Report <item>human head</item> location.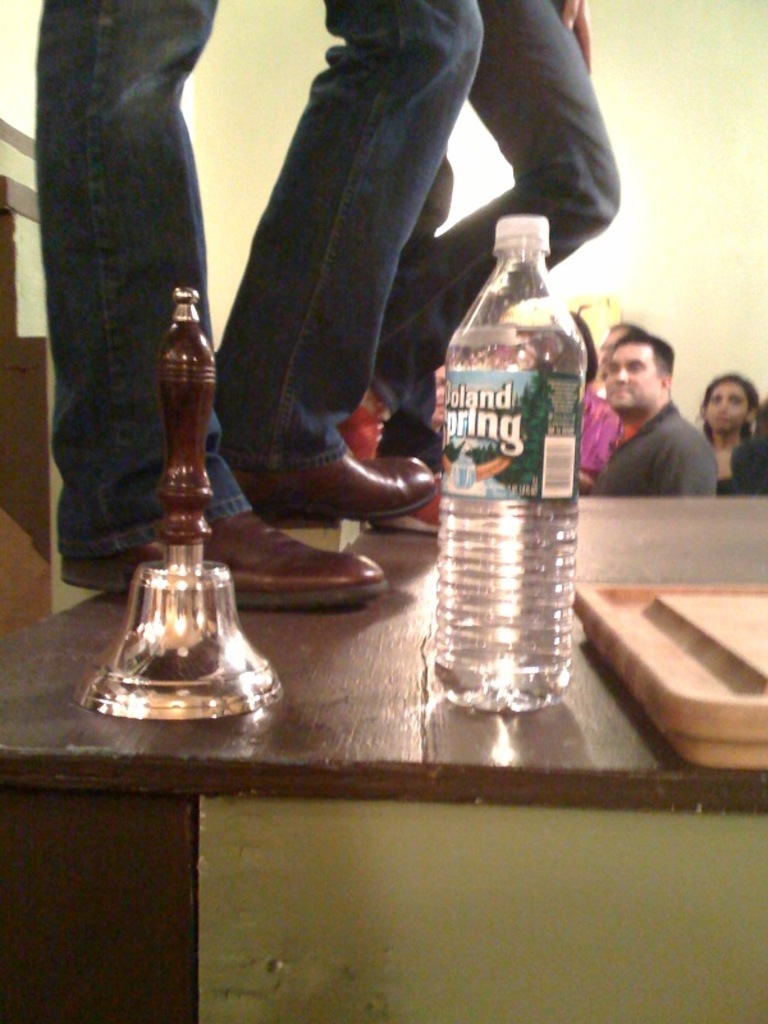
Report: 596 317 636 371.
